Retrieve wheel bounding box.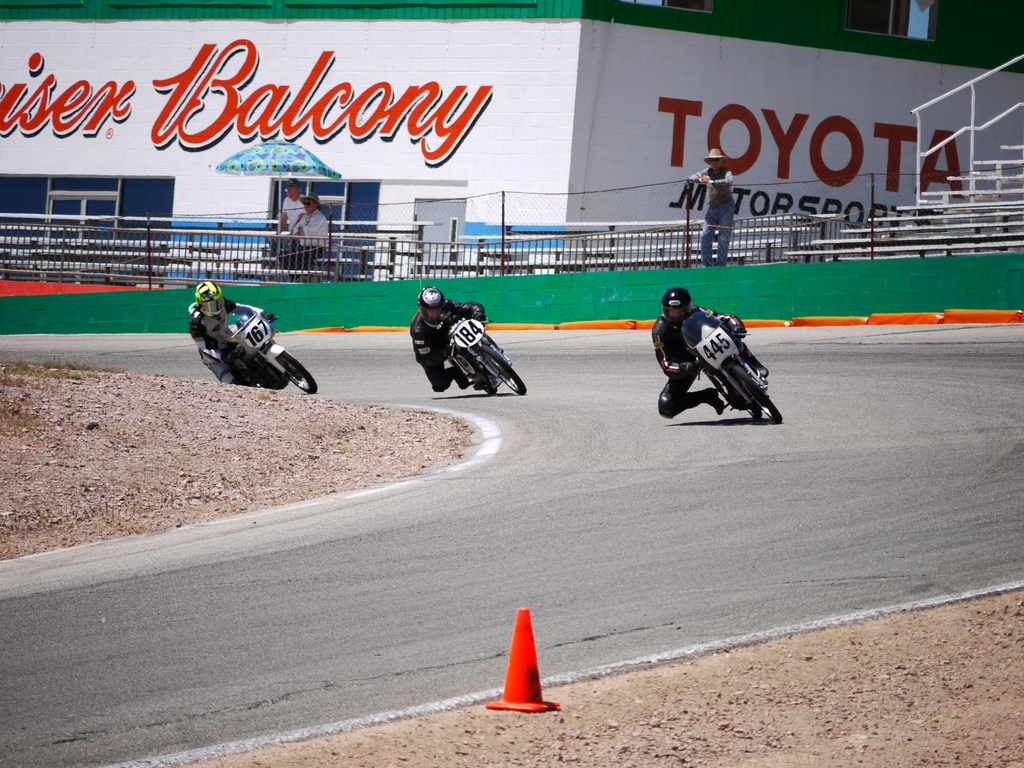
Bounding box: {"x1": 448, "y1": 349, "x2": 493, "y2": 396}.
